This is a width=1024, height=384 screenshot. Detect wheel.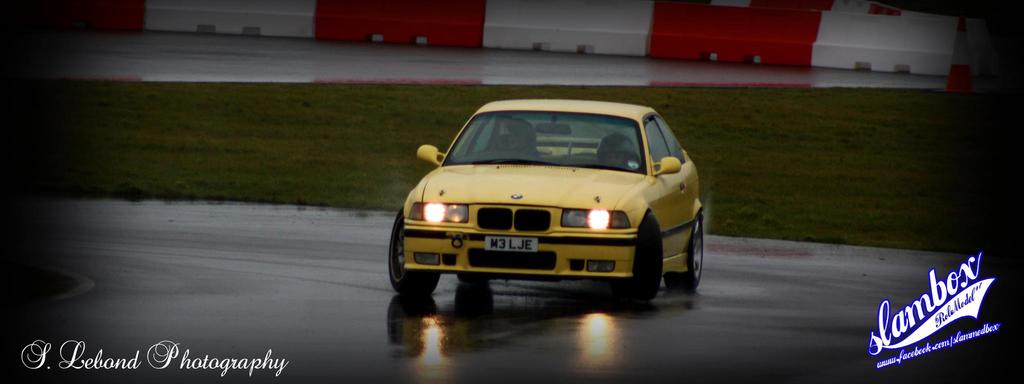
bbox(675, 218, 705, 289).
